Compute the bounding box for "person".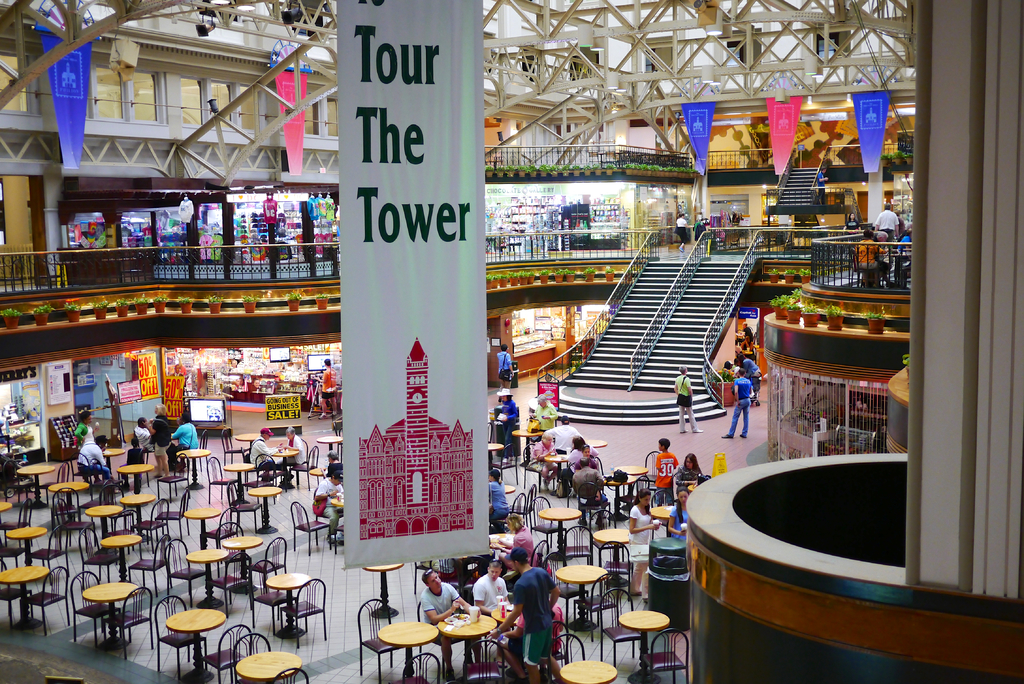
[627, 489, 660, 594].
